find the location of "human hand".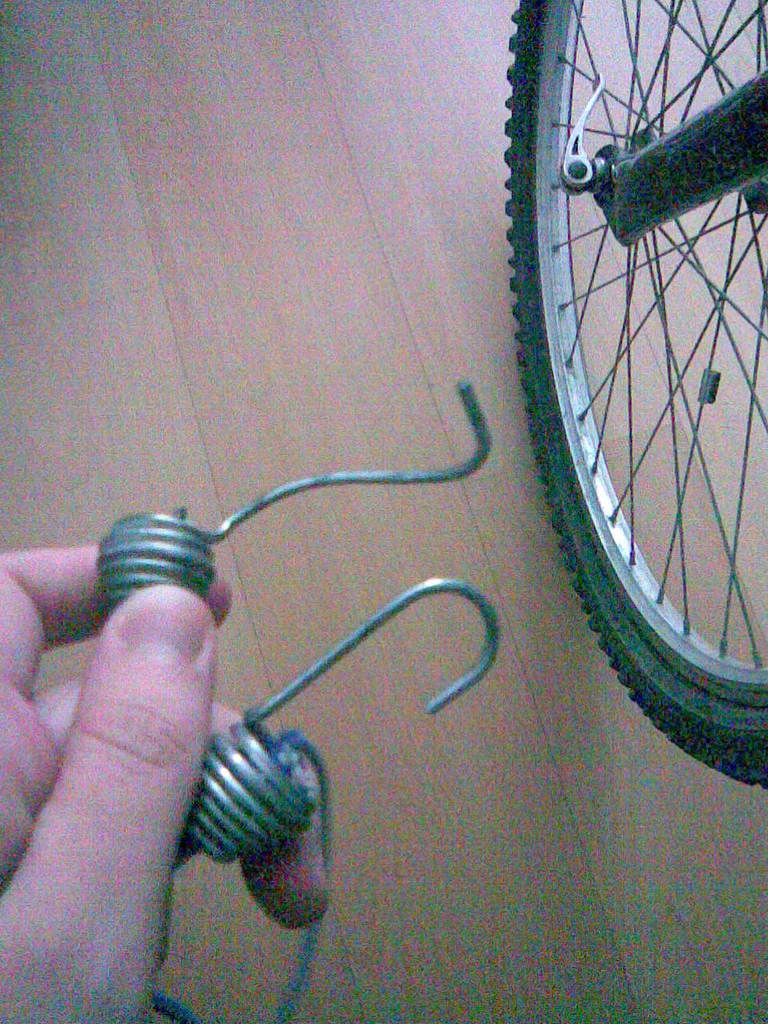
Location: [4, 511, 247, 984].
